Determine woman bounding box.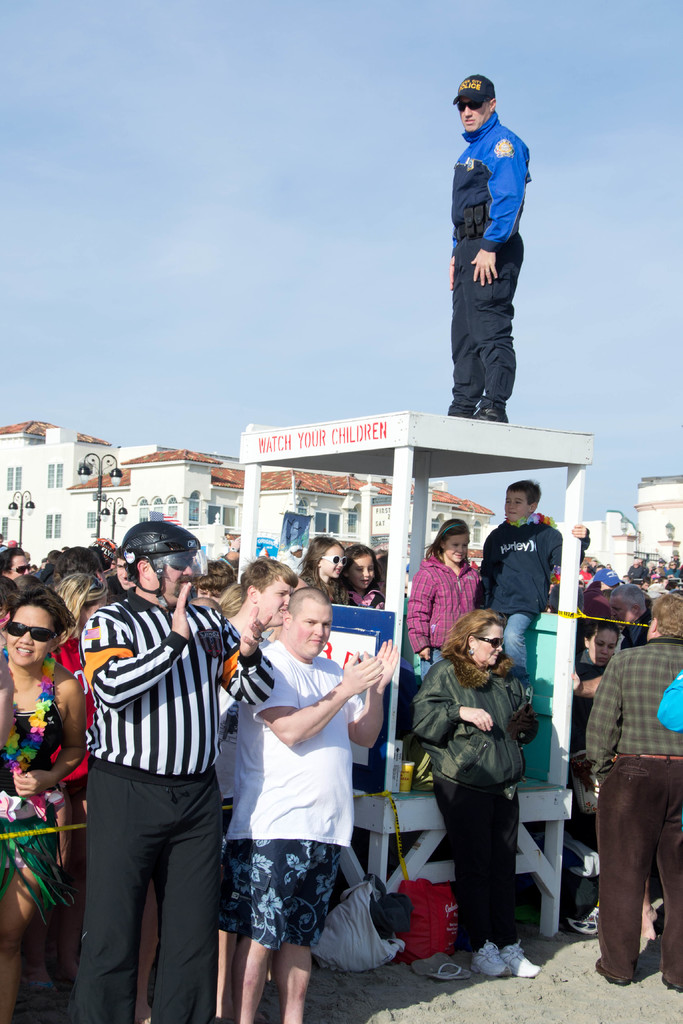
Determined: [0,583,88,1023].
